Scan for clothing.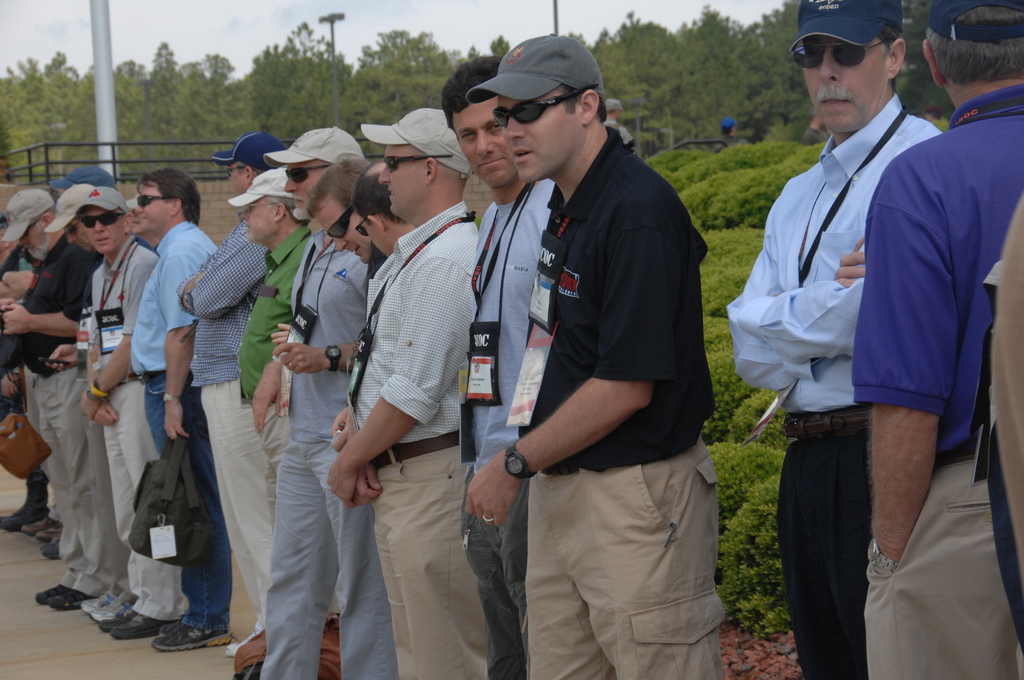
Scan result: <region>875, 81, 1023, 679</region>.
